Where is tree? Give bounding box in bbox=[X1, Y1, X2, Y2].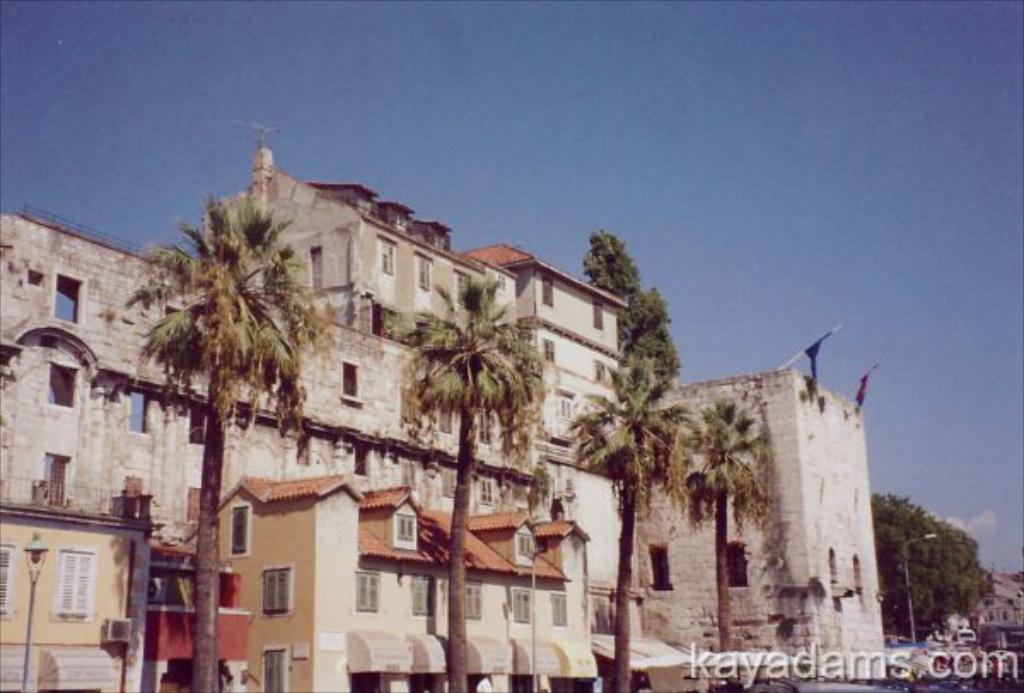
bbox=[584, 217, 640, 306].
